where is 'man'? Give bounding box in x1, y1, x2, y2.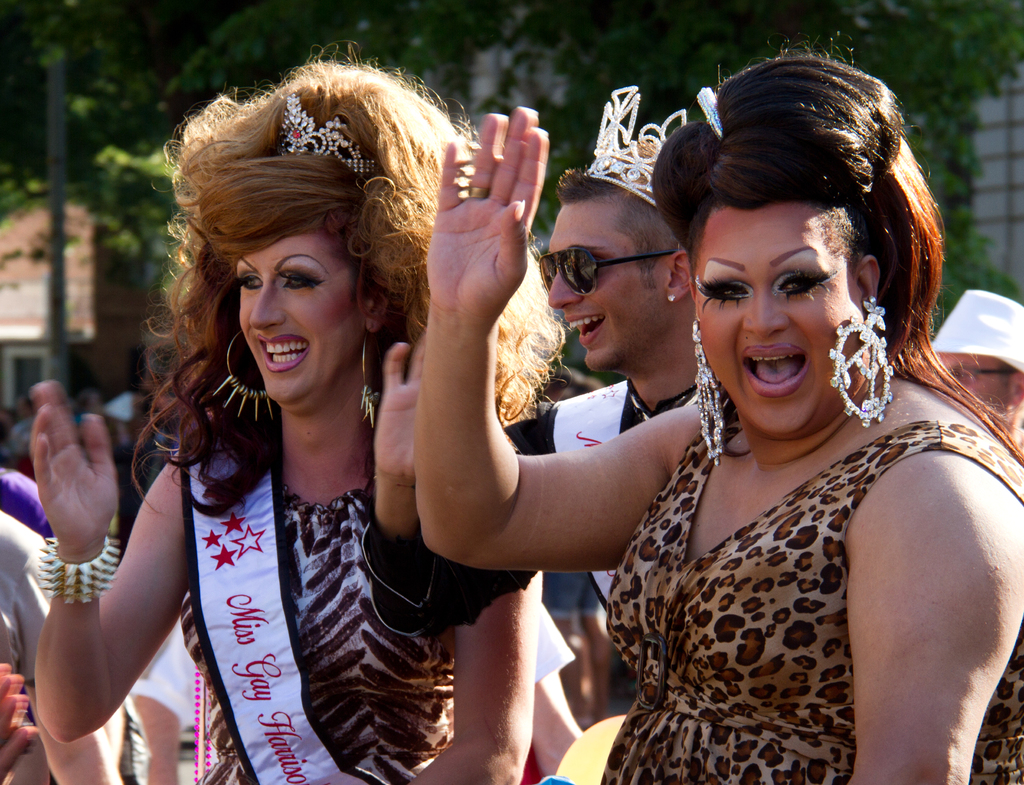
339, 141, 704, 713.
